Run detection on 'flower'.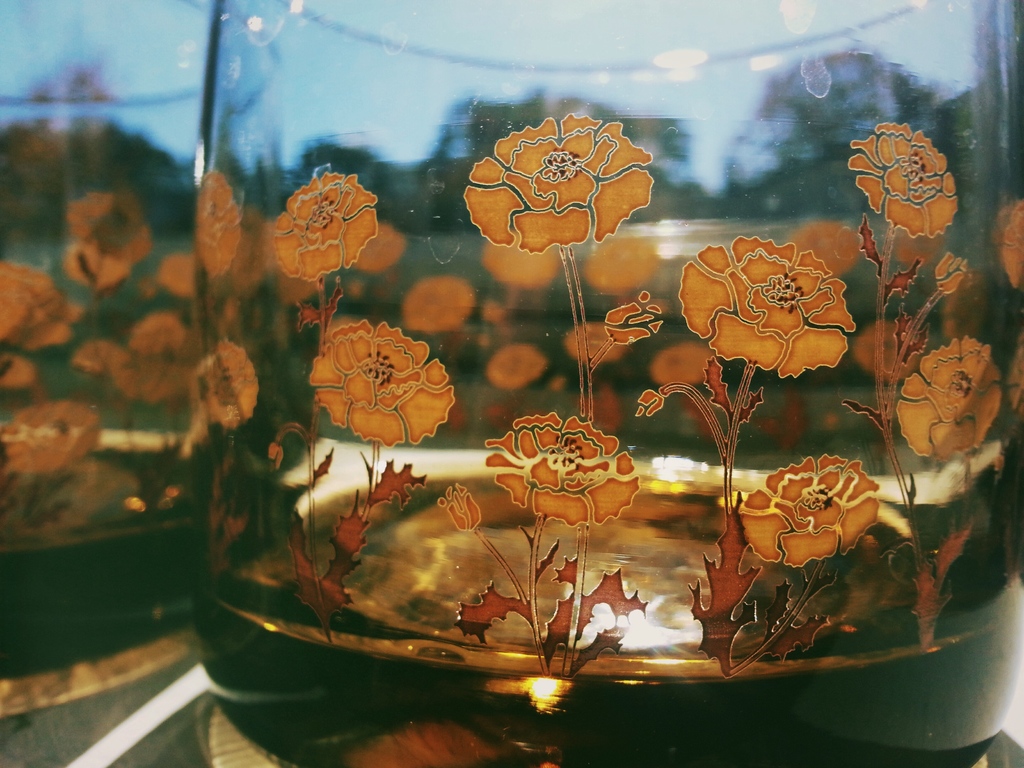
Result: [67,187,157,285].
